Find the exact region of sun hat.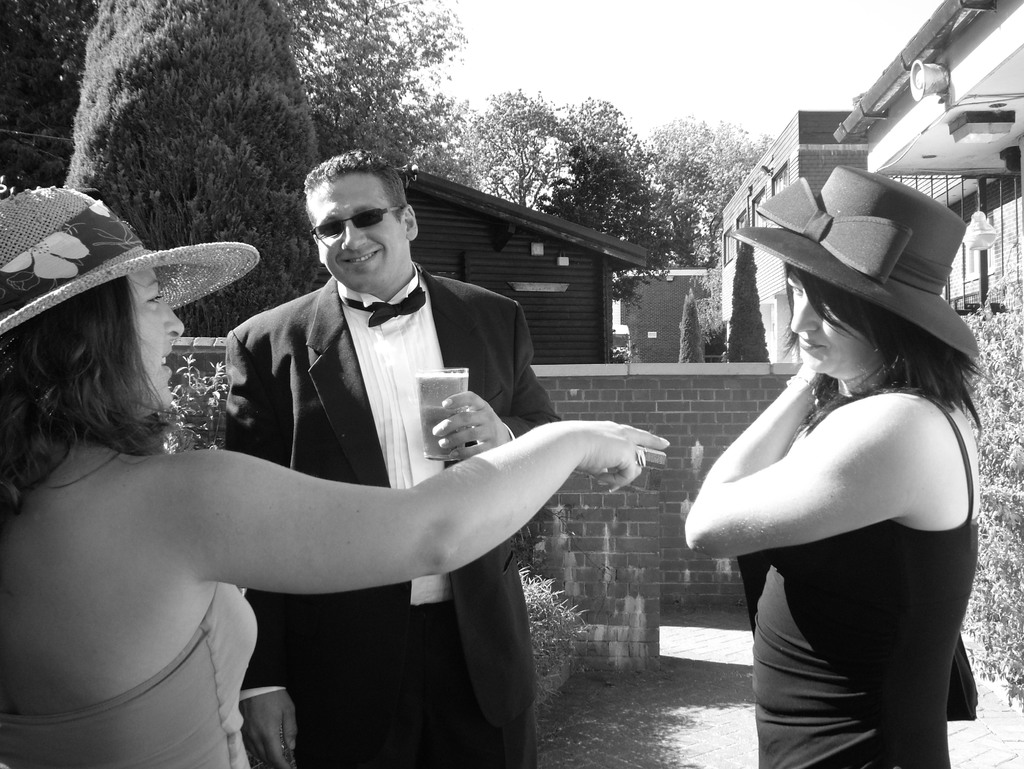
Exact region: (x1=722, y1=161, x2=980, y2=353).
